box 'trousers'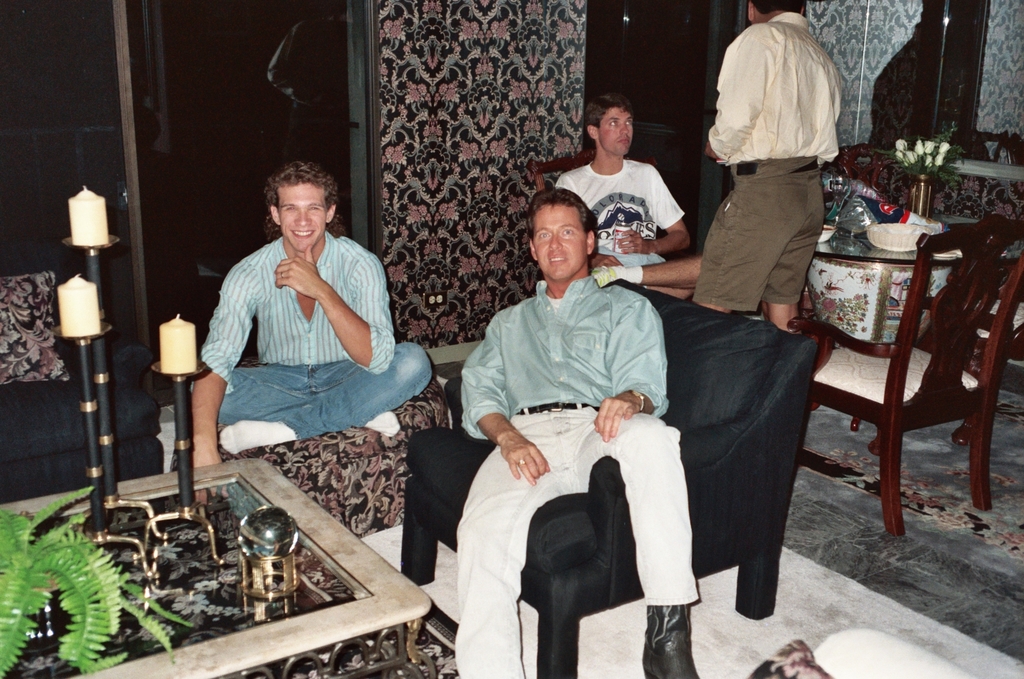
box=[459, 403, 698, 674]
